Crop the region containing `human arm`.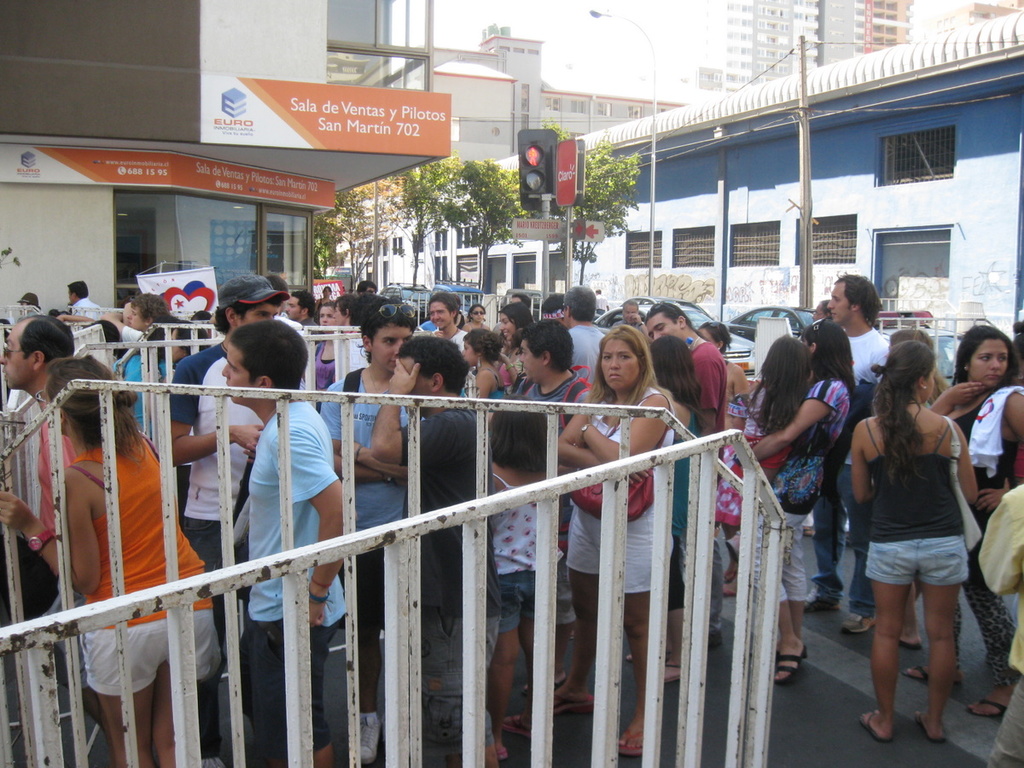
Crop region: detection(161, 356, 259, 479).
